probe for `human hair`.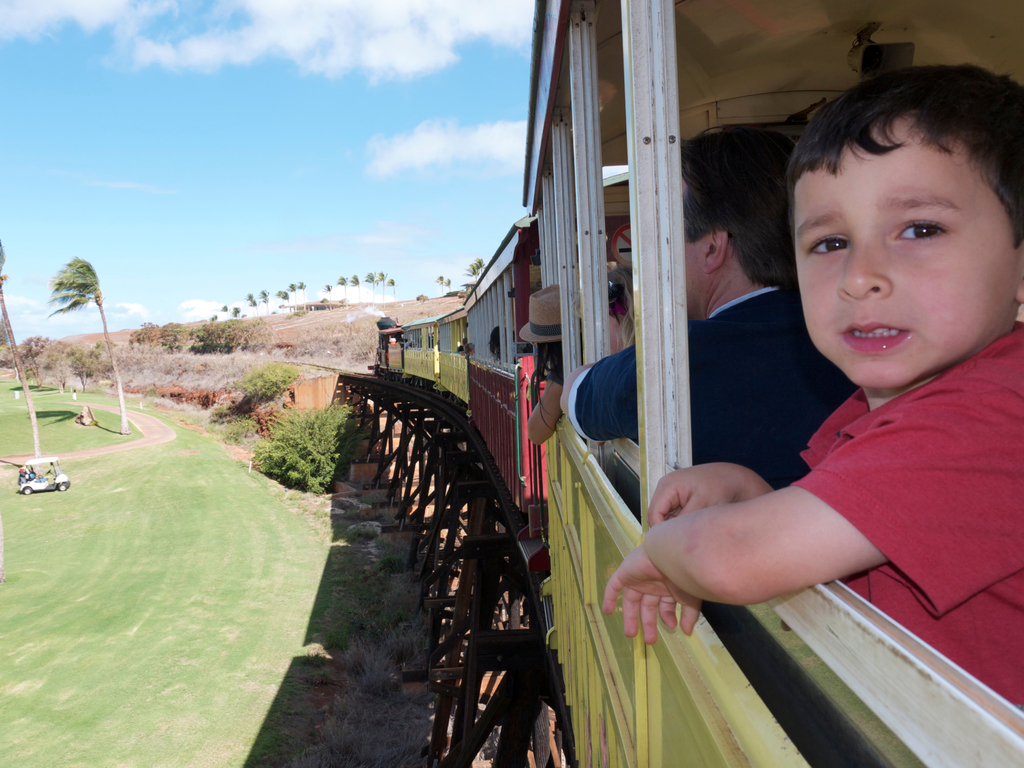
Probe result: [531,342,564,397].
